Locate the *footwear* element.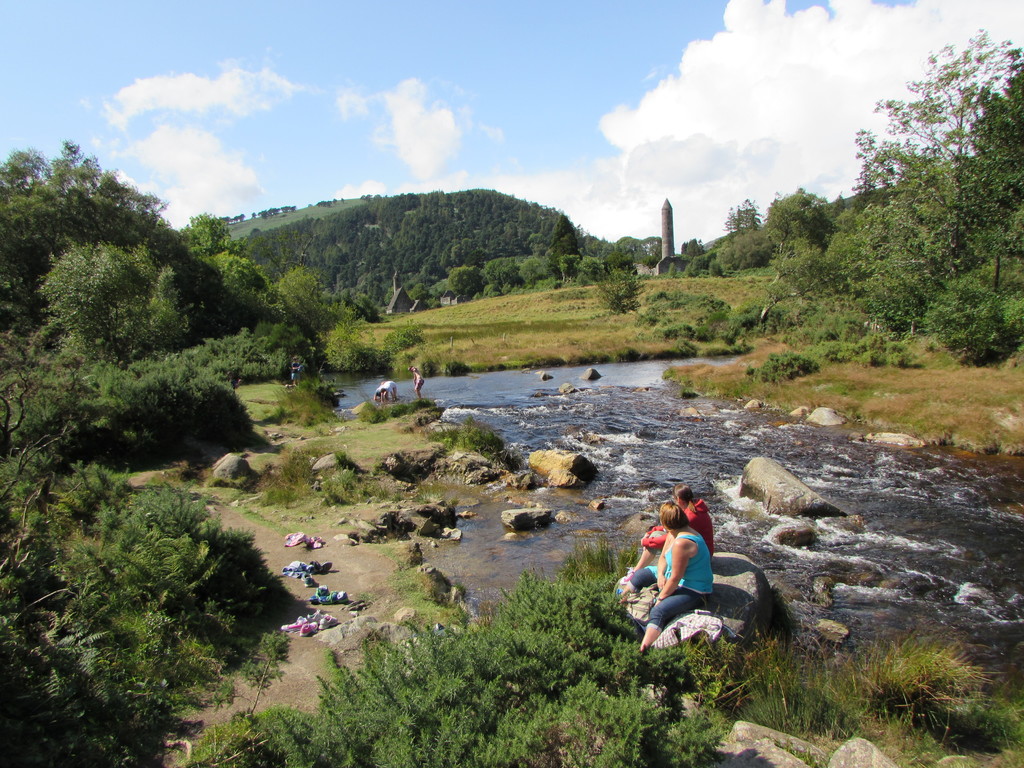
Element bbox: [left=300, top=573, right=314, bottom=587].
